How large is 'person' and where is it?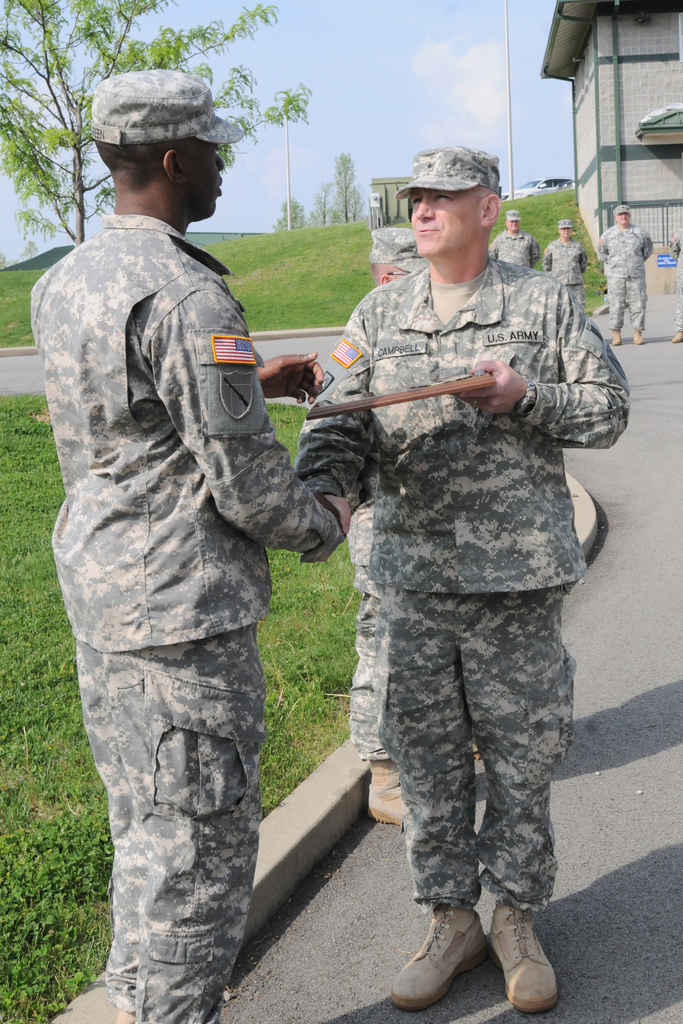
Bounding box: x1=476 y1=211 x2=541 y2=281.
